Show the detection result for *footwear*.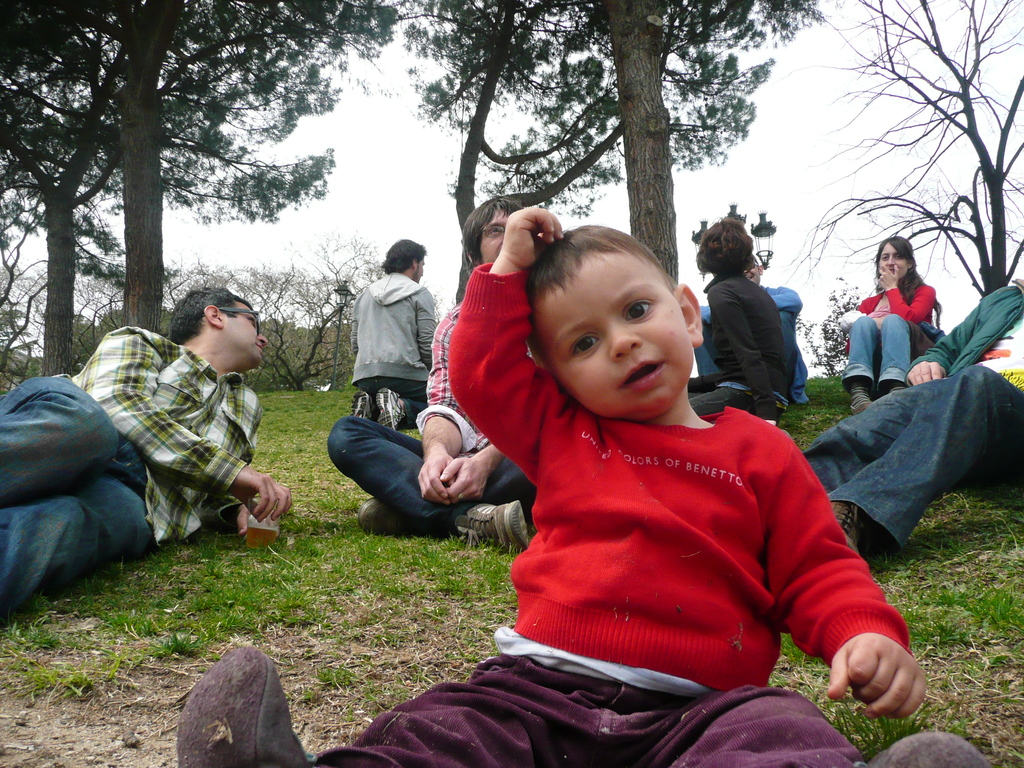
box(347, 389, 378, 423).
